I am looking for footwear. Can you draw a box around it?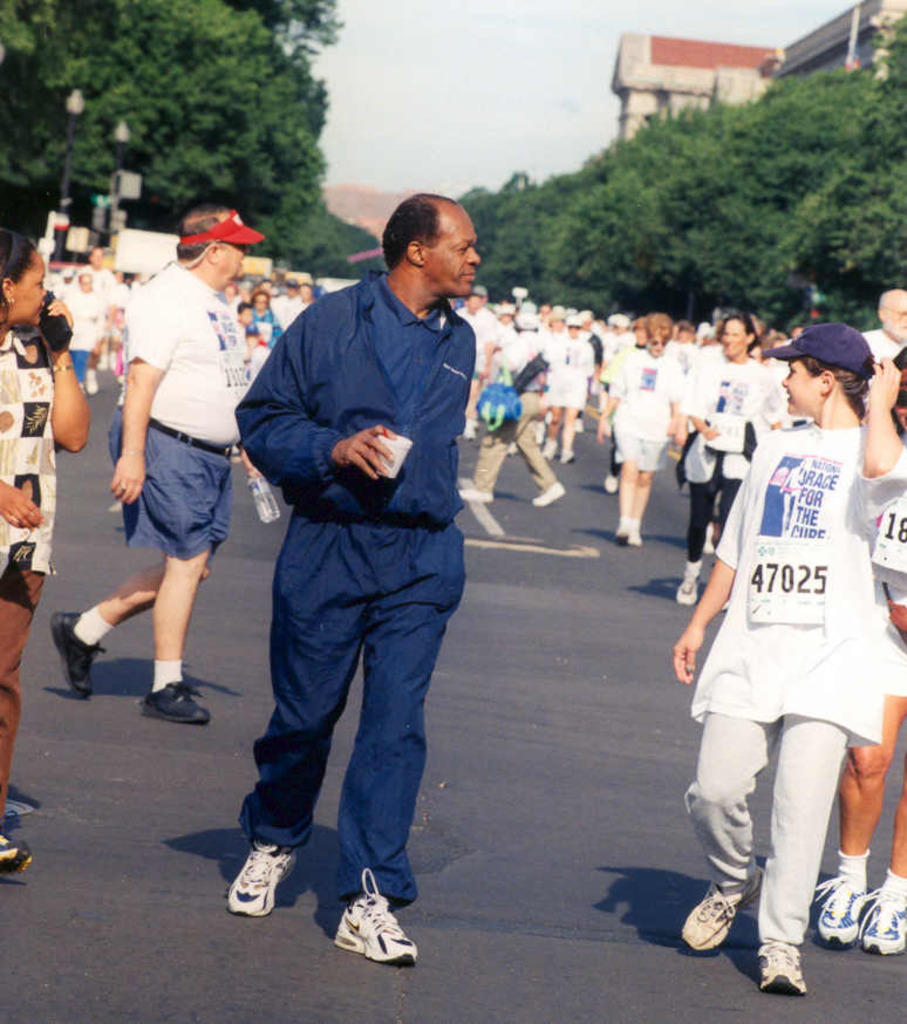
Sure, the bounding box is {"x1": 615, "y1": 518, "x2": 632, "y2": 537}.
